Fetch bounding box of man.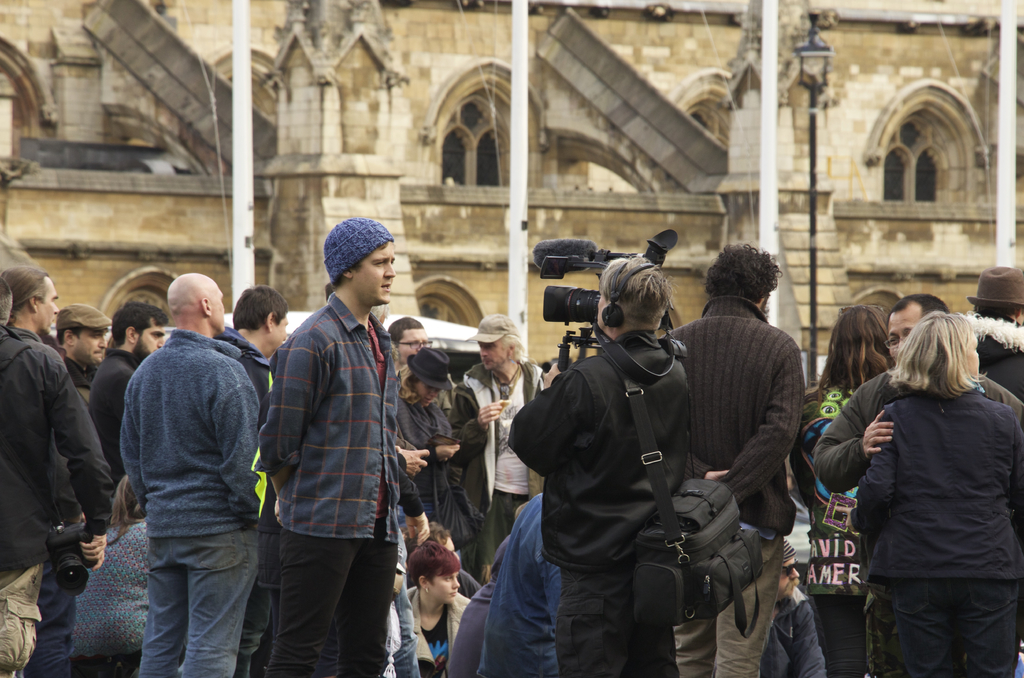
Bbox: (51,301,104,457).
